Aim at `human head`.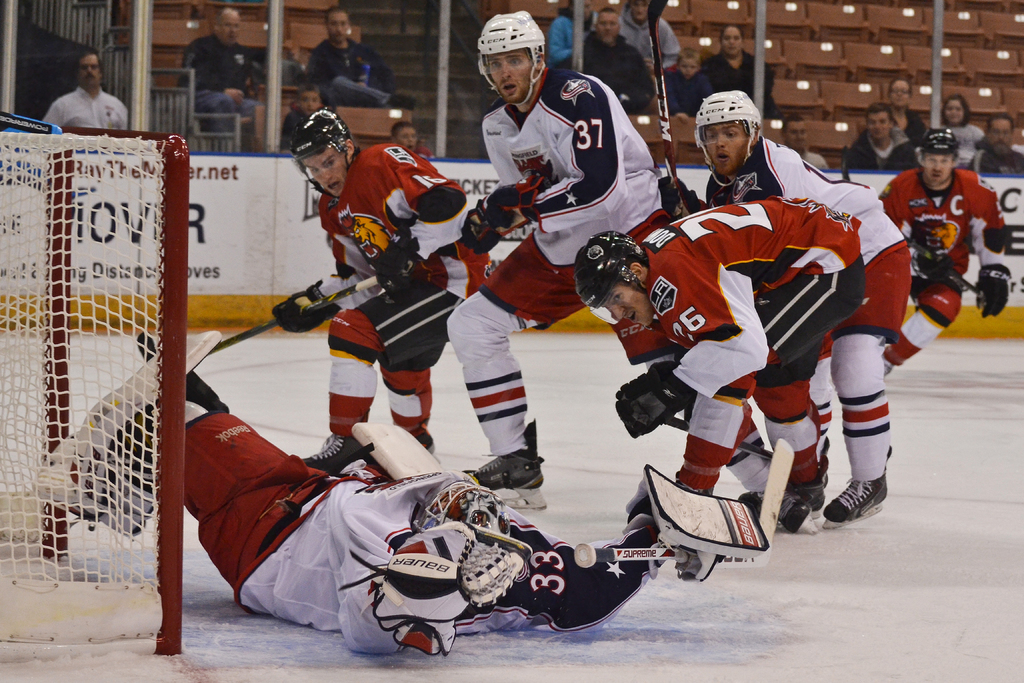
Aimed at Rect(76, 49, 106, 89).
